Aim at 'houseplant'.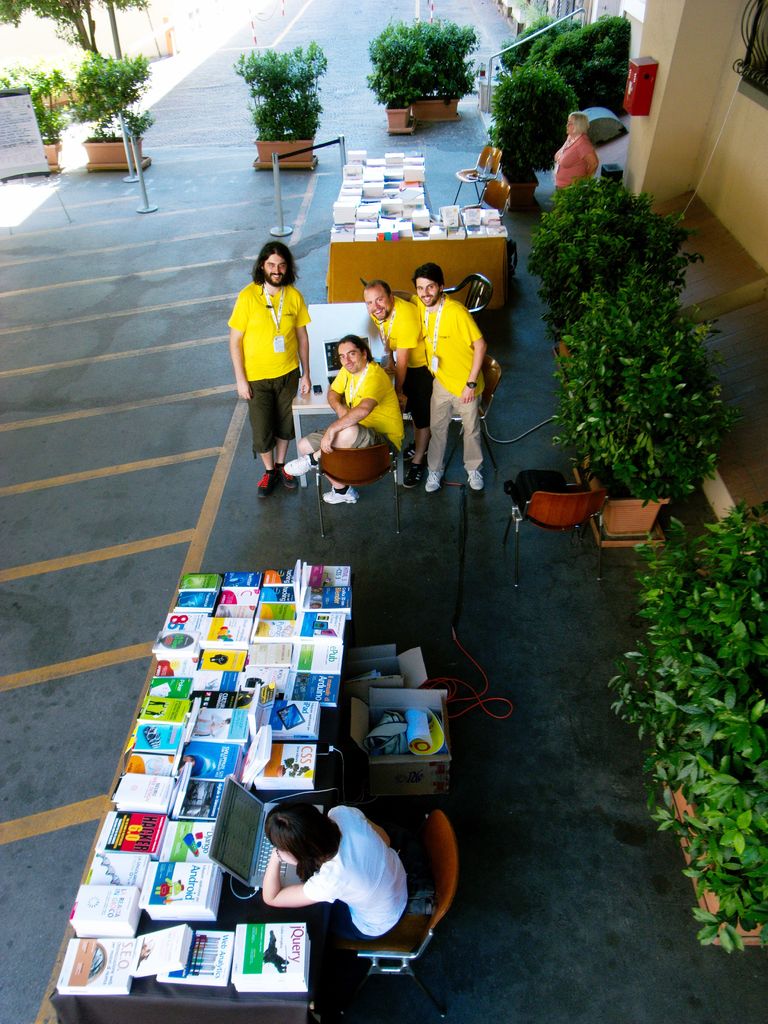
Aimed at box(605, 497, 767, 956).
